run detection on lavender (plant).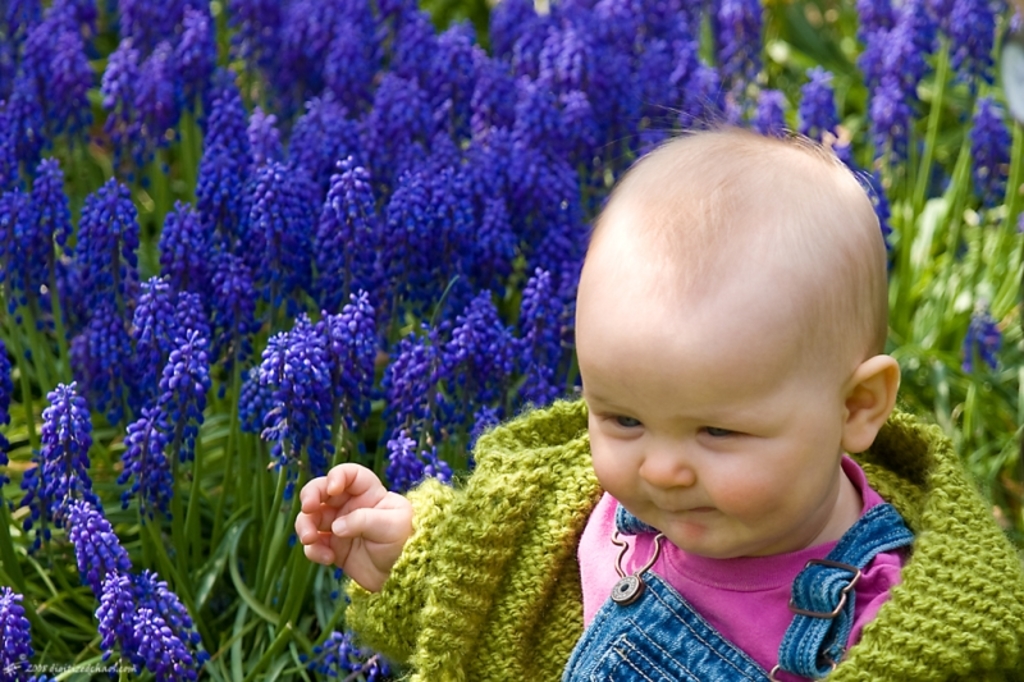
Result: 133, 608, 183, 677.
